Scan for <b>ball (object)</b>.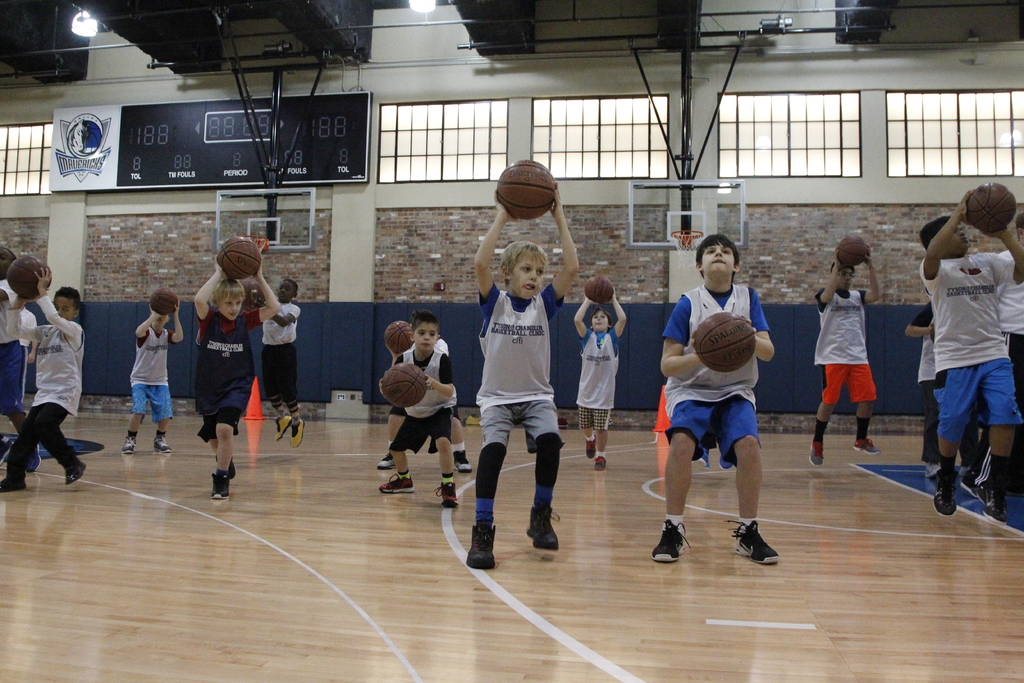
Scan result: pyautogui.locateOnScreen(693, 311, 755, 374).
